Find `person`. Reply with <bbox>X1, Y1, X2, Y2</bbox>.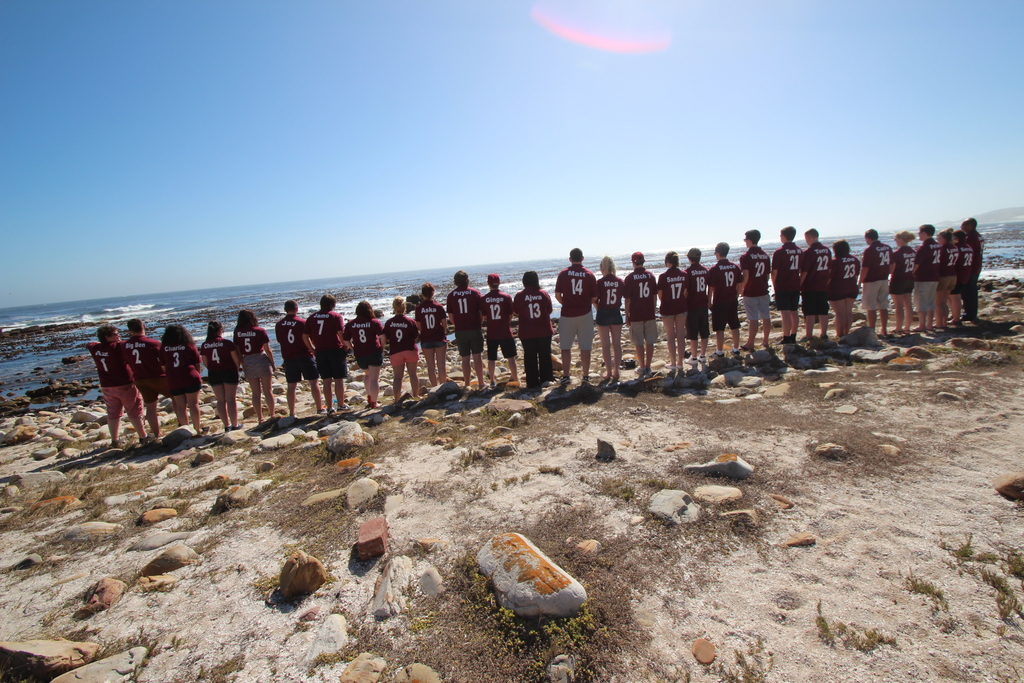
<bbox>831, 240, 863, 338</bbox>.
